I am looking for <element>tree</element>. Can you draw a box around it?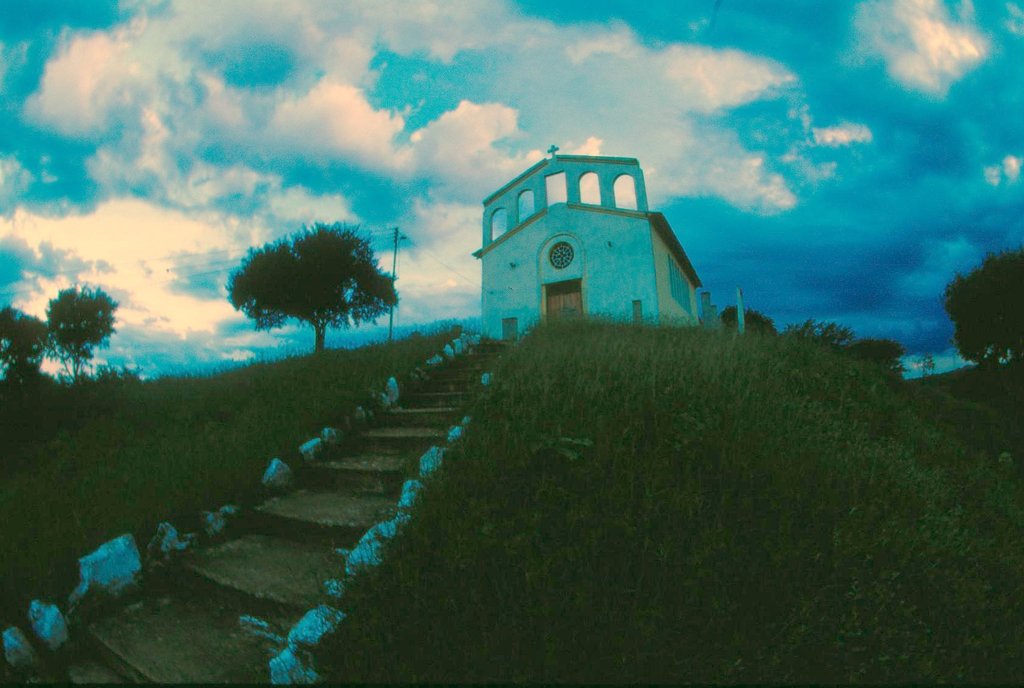
Sure, the bounding box is pyautogui.locateOnScreen(717, 302, 776, 336).
